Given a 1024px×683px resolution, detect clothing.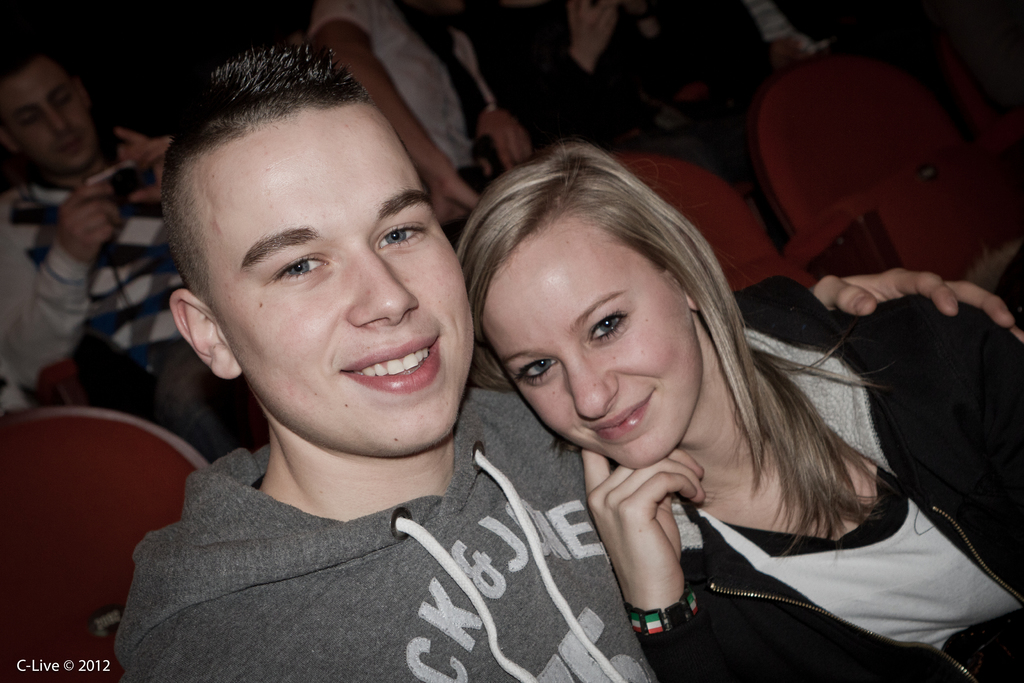
{"x1": 597, "y1": 273, "x2": 1023, "y2": 682}.
